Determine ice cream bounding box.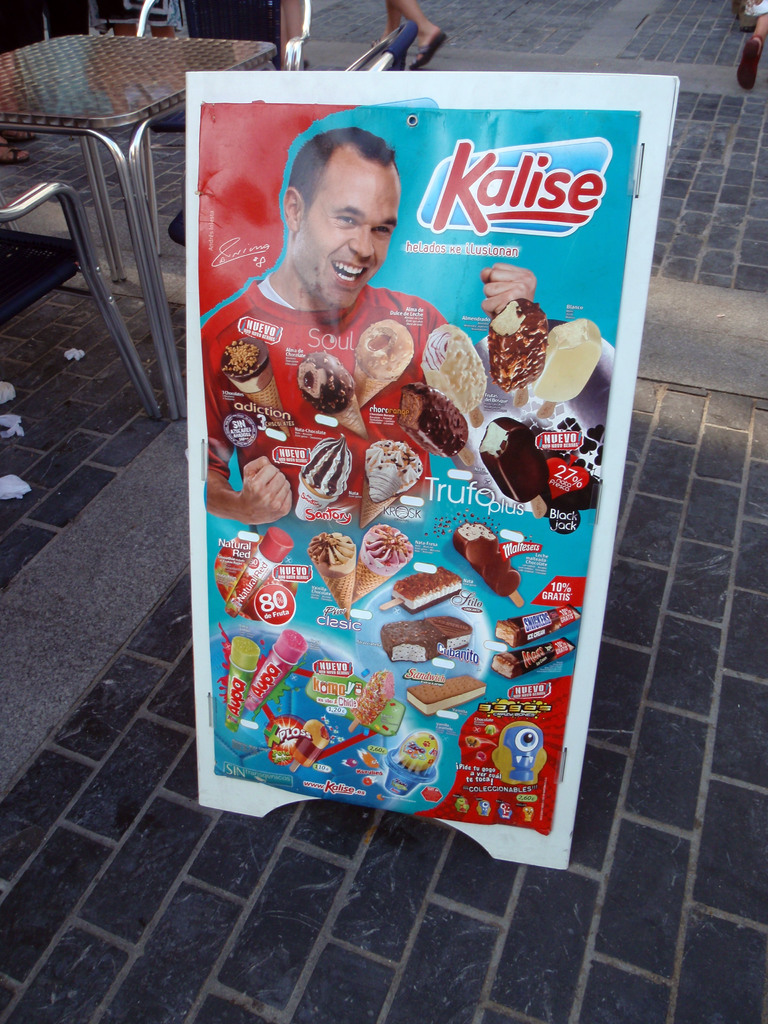
Determined: [left=214, top=340, right=300, bottom=429].
